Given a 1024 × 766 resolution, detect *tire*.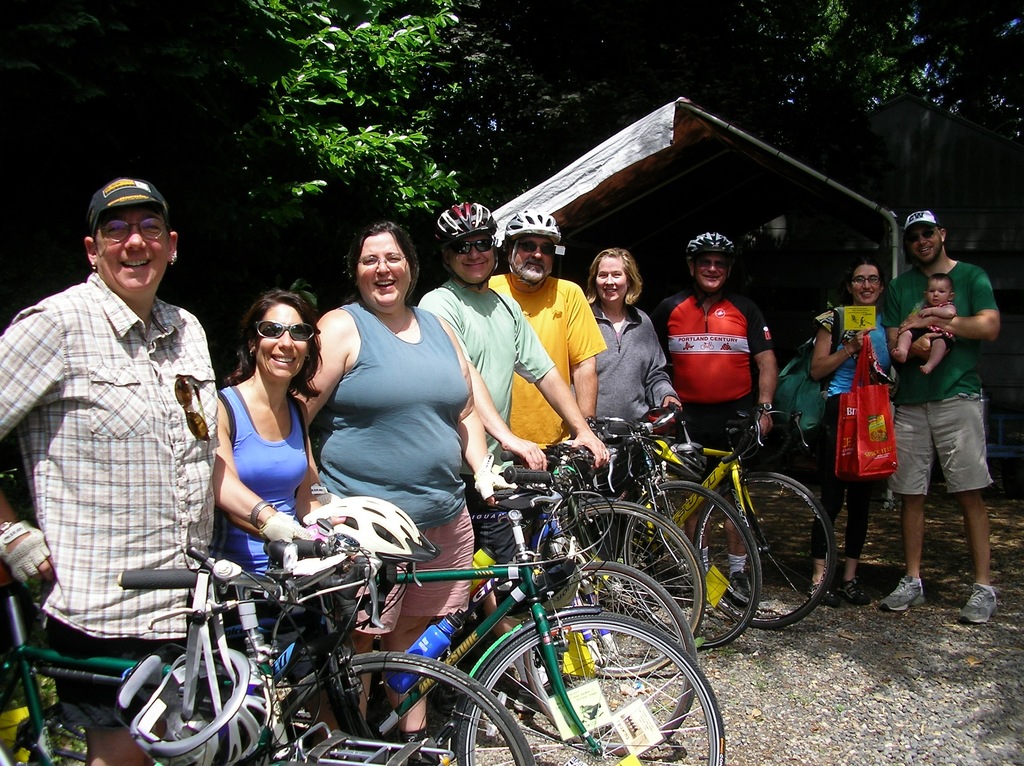
455, 612, 724, 765.
